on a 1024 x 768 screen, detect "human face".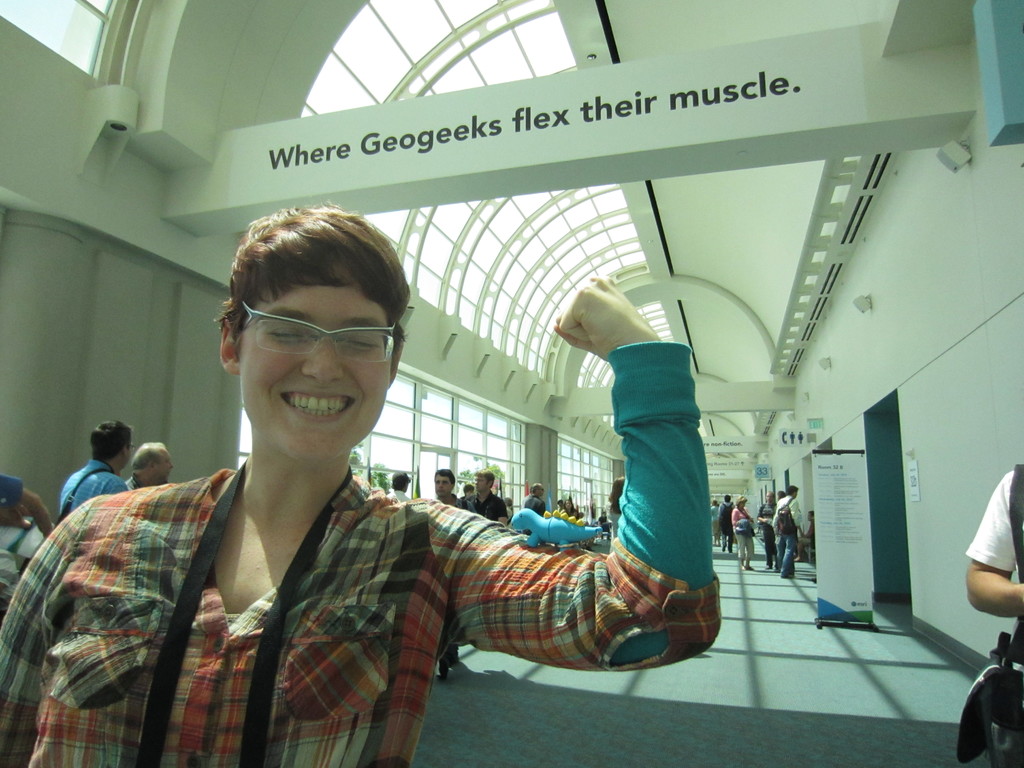
x1=431 y1=478 x2=455 y2=497.
